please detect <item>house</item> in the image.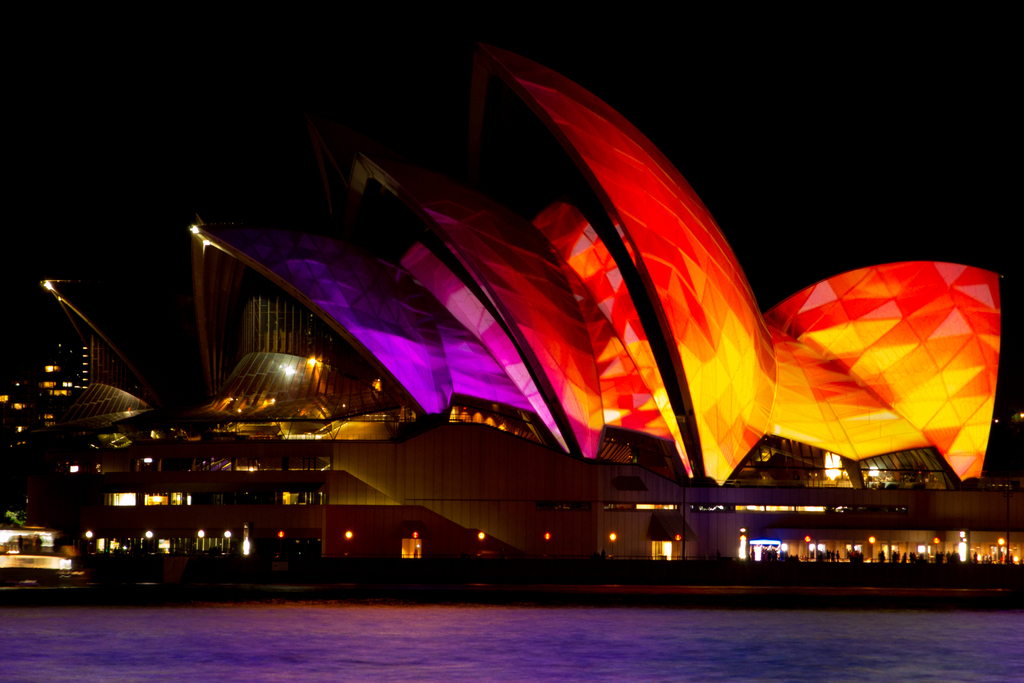
box(0, 21, 1020, 614).
